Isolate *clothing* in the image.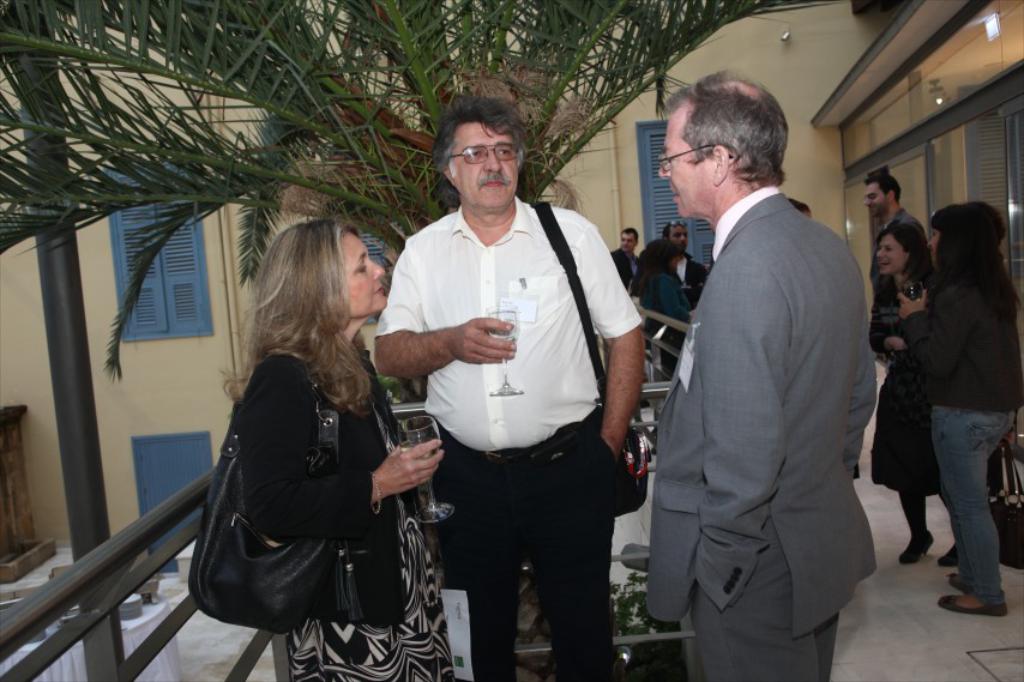
Isolated region: [866,210,939,288].
